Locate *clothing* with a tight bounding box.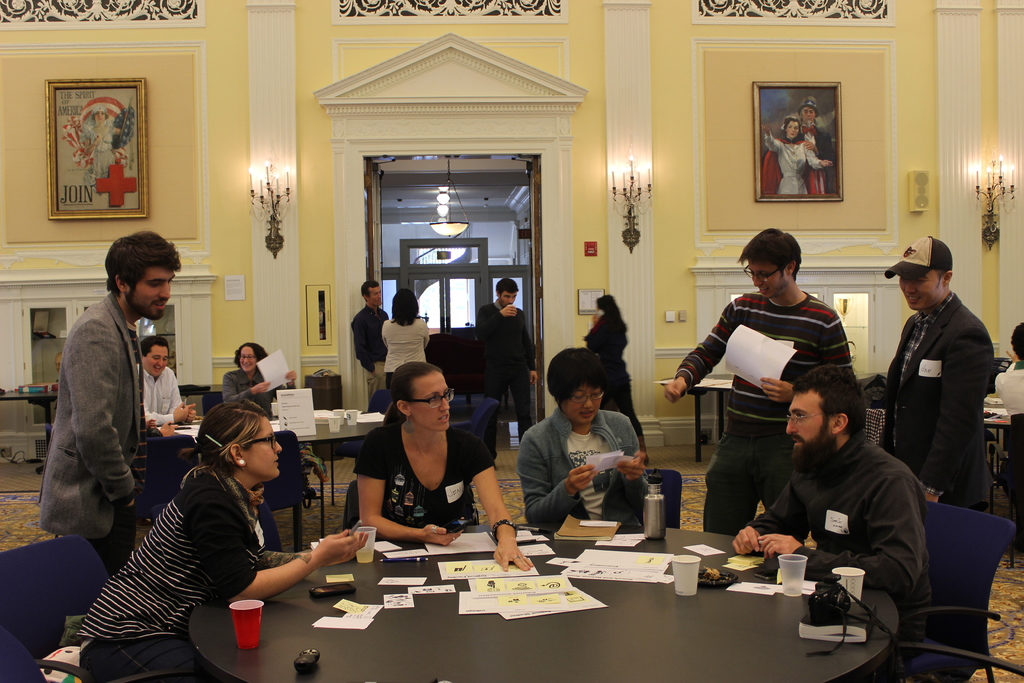
[993,357,1023,418].
